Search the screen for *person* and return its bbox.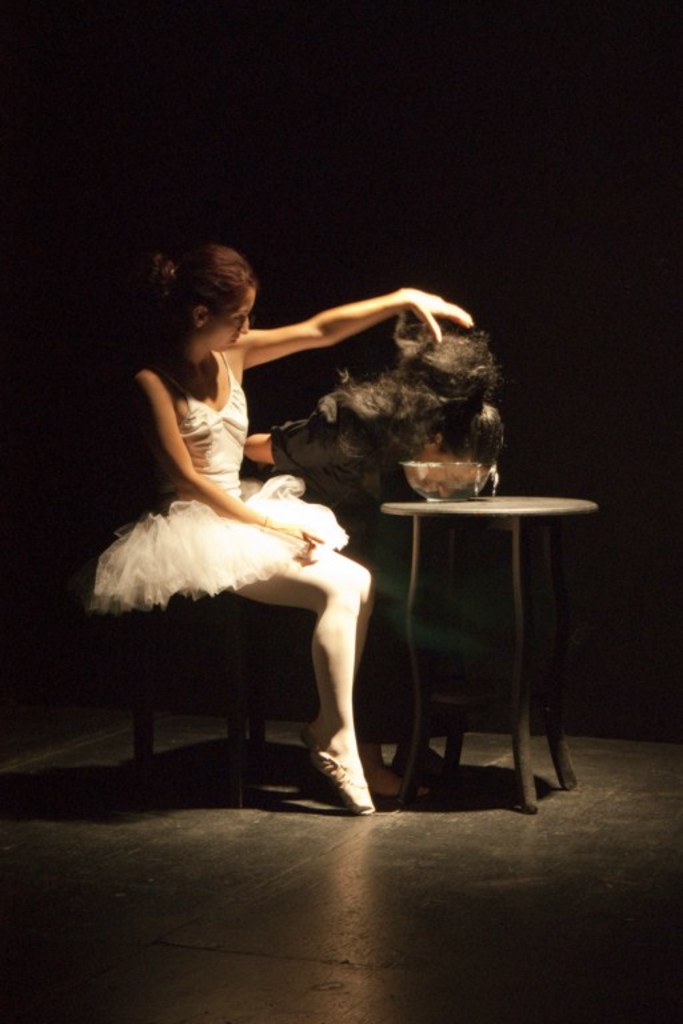
Found: (left=103, top=239, right=364, bottom=769).
